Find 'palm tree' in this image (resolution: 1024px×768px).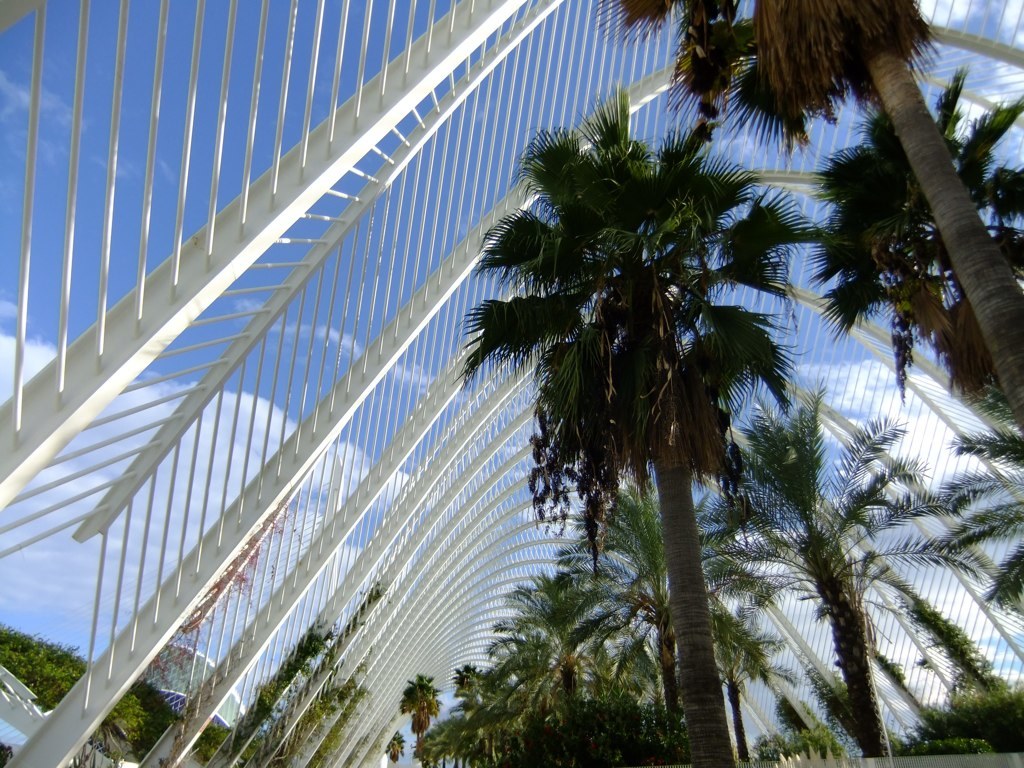
box=[690, 601, 807, 765].
